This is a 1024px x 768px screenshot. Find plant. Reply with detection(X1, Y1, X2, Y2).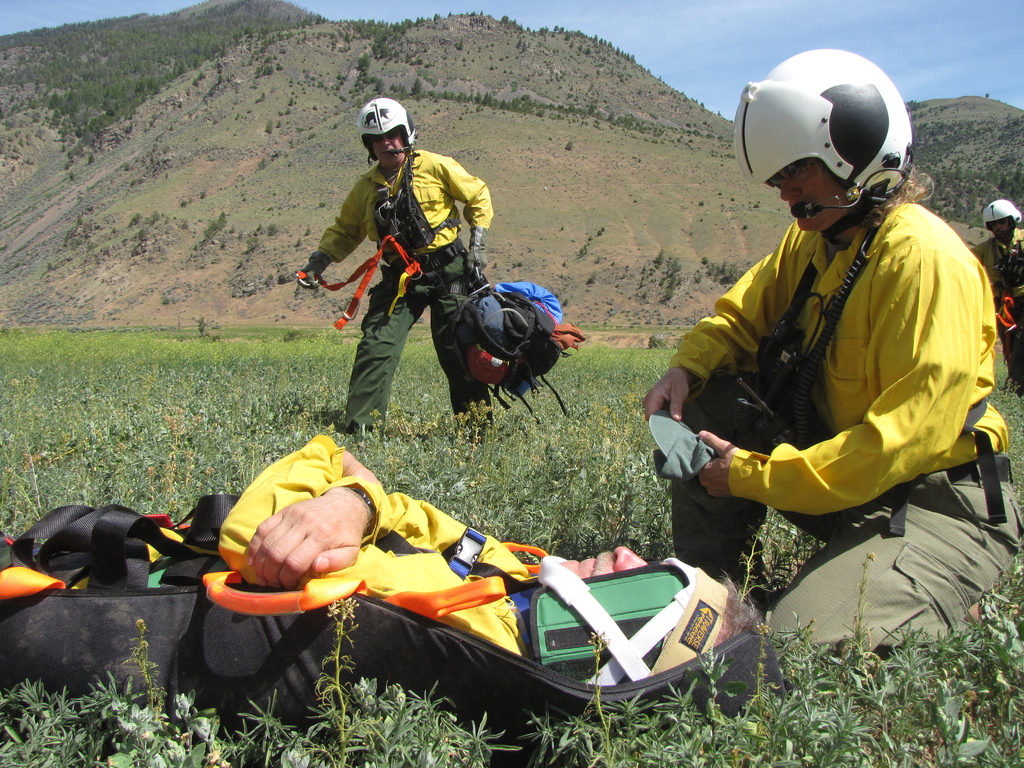
detection(656, 236, 693, 308).
